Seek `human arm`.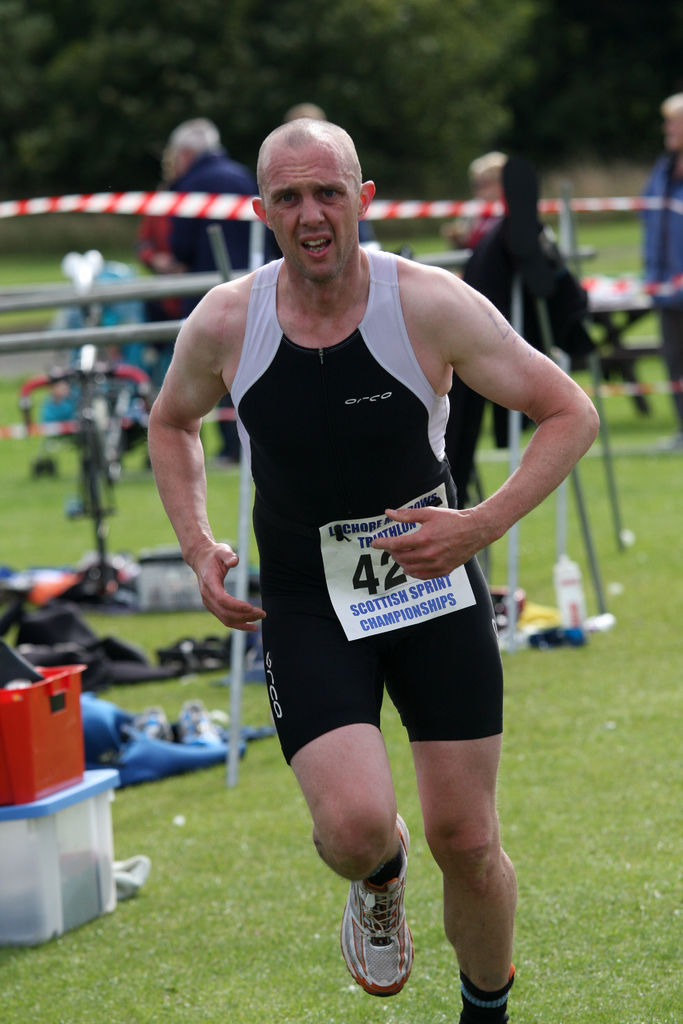
l=140, t=292, r=241, b=630.
